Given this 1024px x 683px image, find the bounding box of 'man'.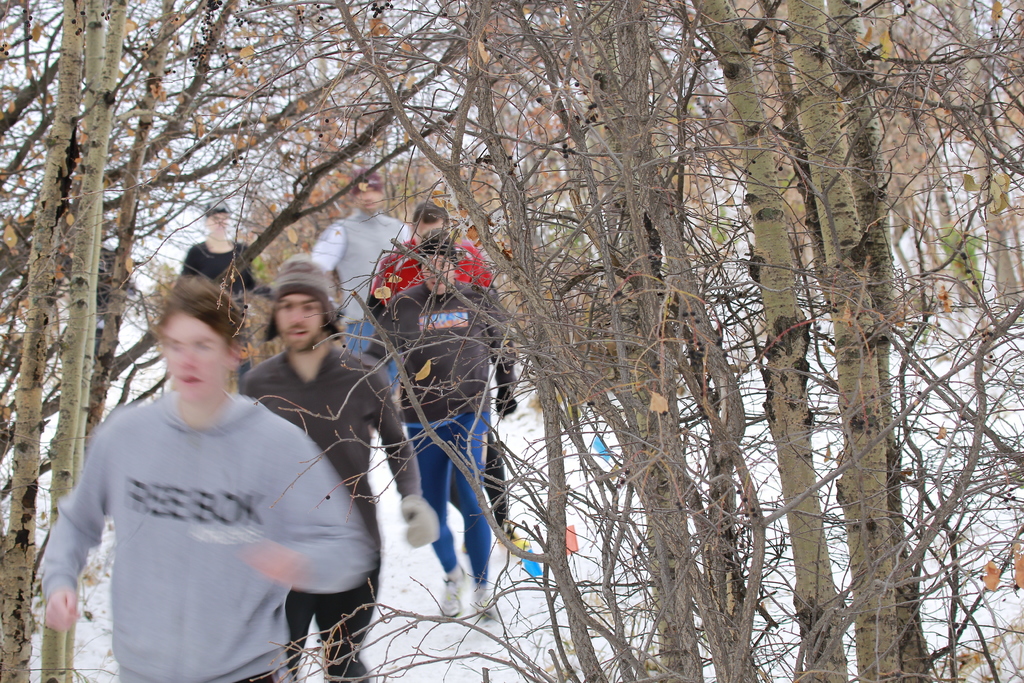
locate(311, 171, 408, 384).
